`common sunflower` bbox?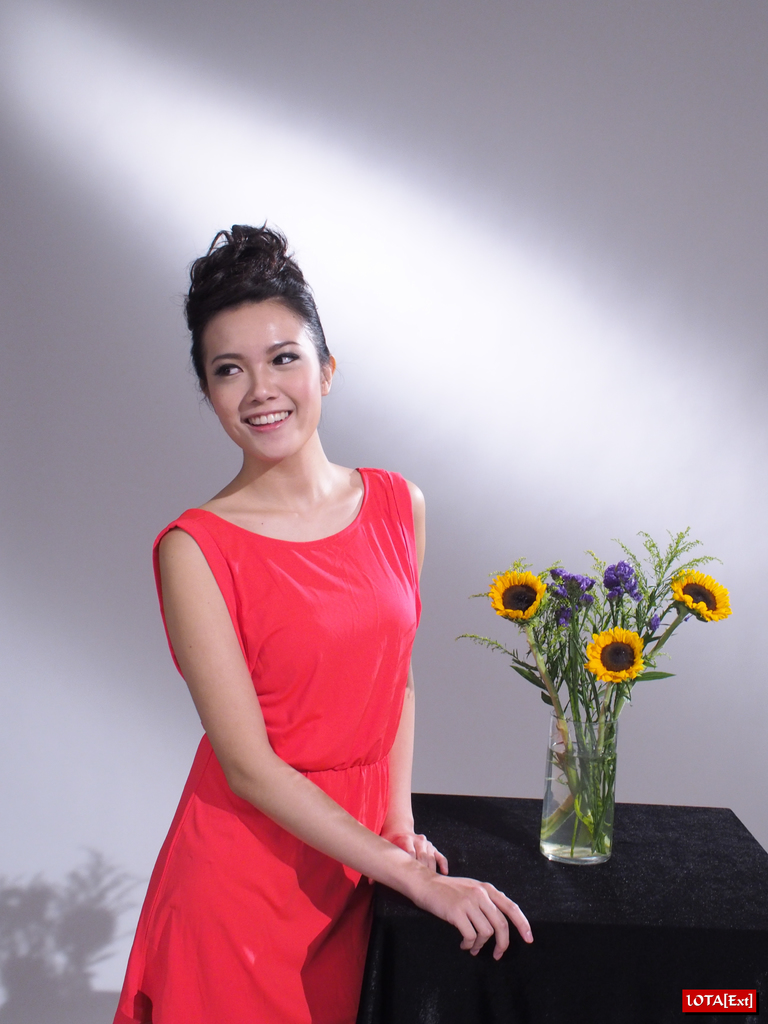
x1=486, y1=569, x2=545, y2=625
